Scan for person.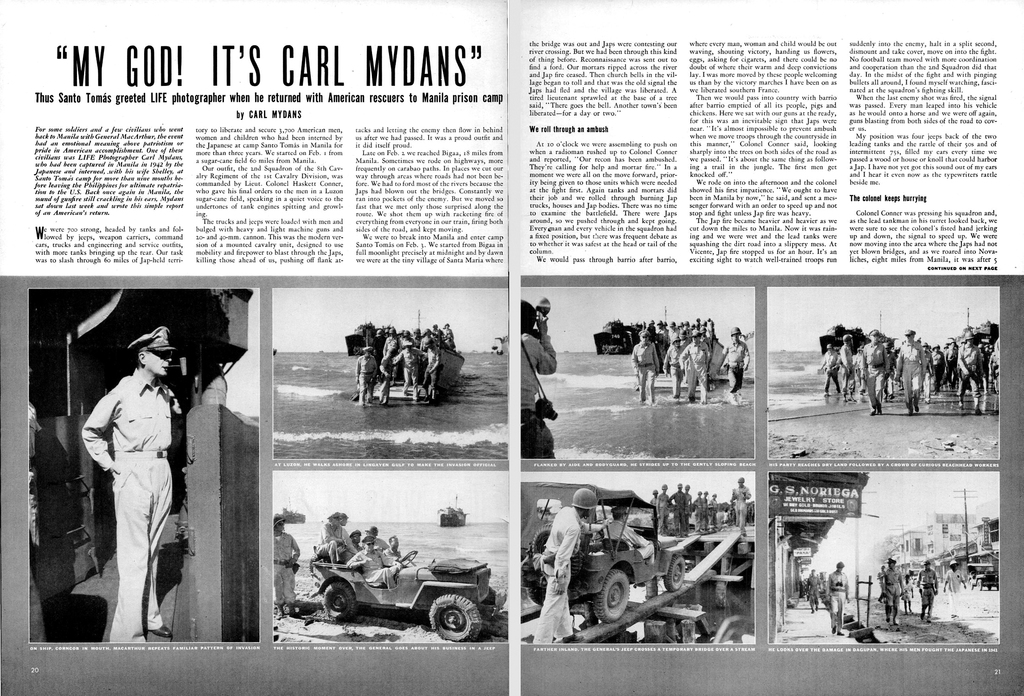
Scan result: (left=700, top=490, right=713, bottom=533).
